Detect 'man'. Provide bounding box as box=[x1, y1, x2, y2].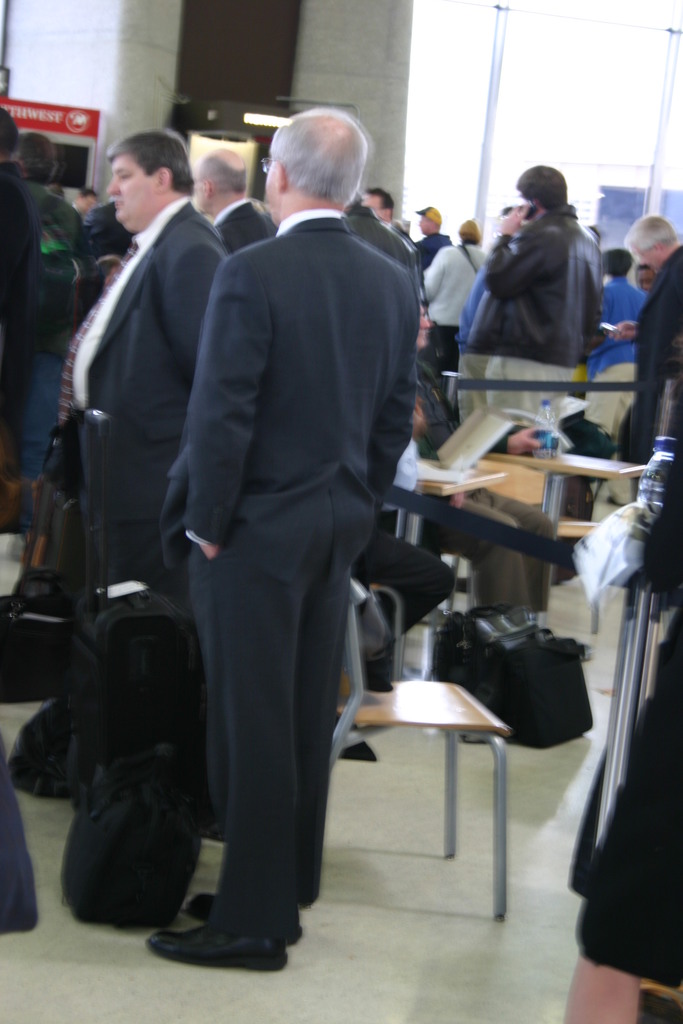
box=[413, 205, 455, 287].
